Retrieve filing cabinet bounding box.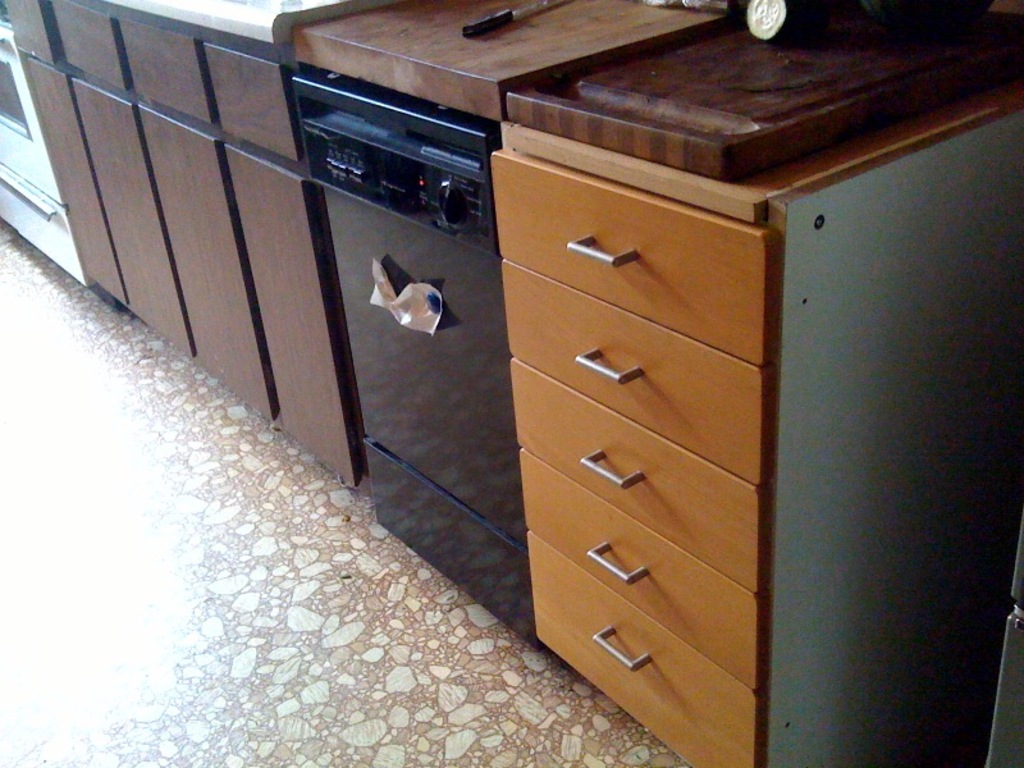
Bounding box: <region>486, 86, 808, 748</region>.
